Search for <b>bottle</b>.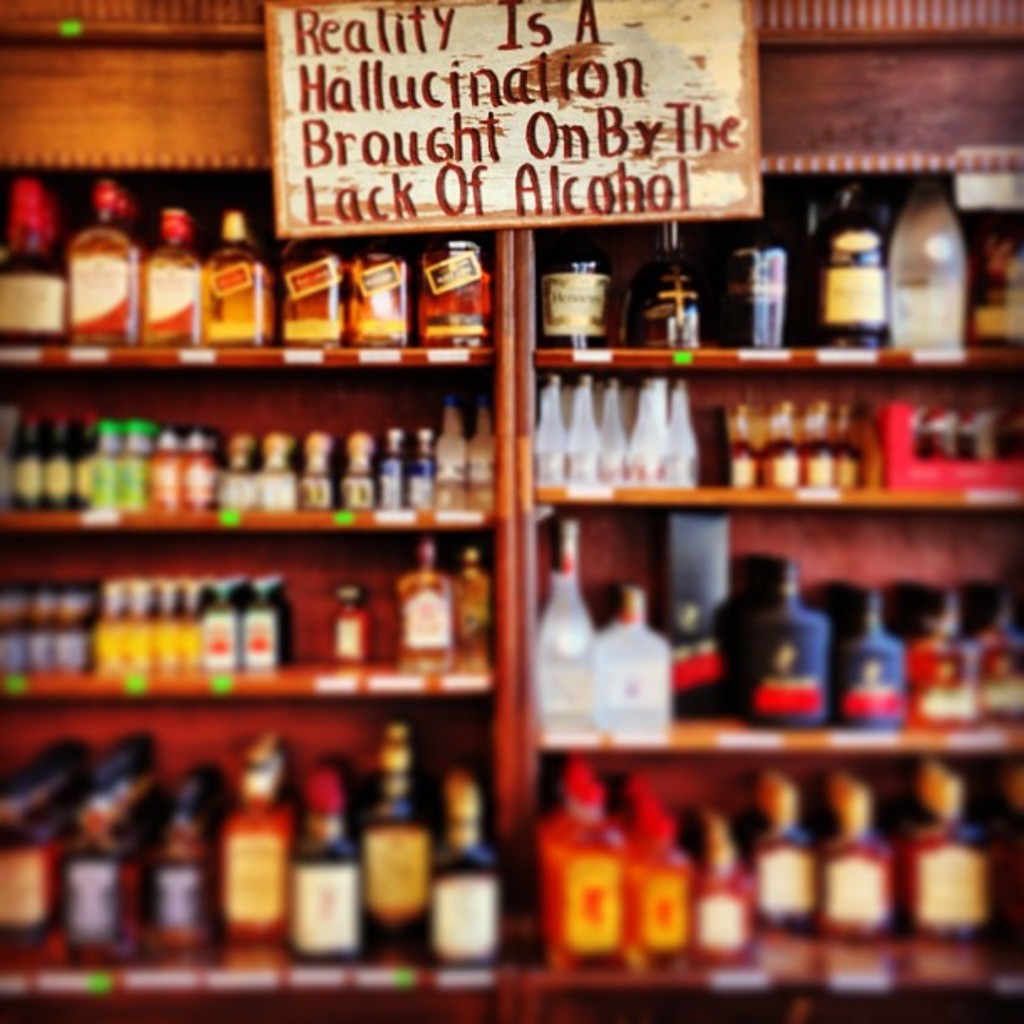
Found at (left=735, top=557, right=837, bottom=728).
